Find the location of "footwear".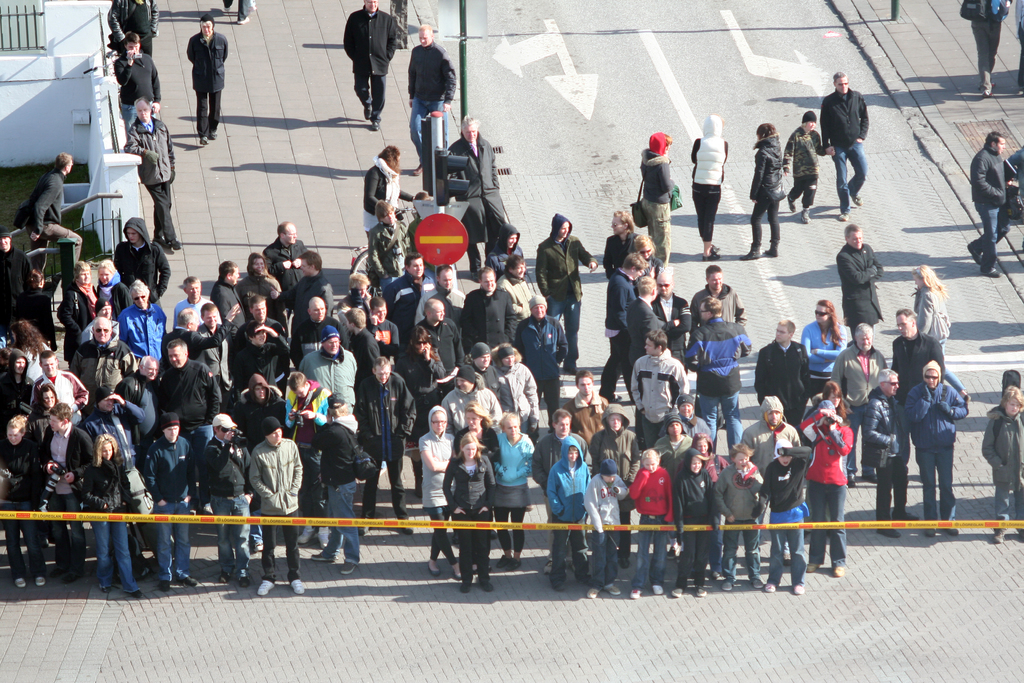
Location: x1=148 y1=235 x2=166 y2=248.
